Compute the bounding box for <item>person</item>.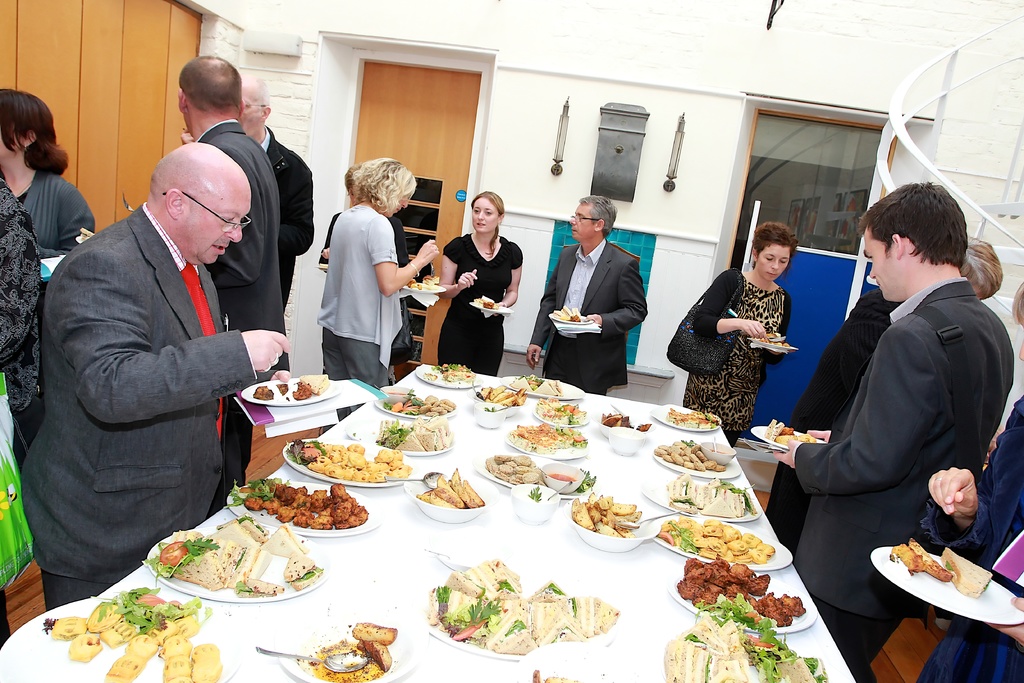
rect(439, 183, 521, 378).
